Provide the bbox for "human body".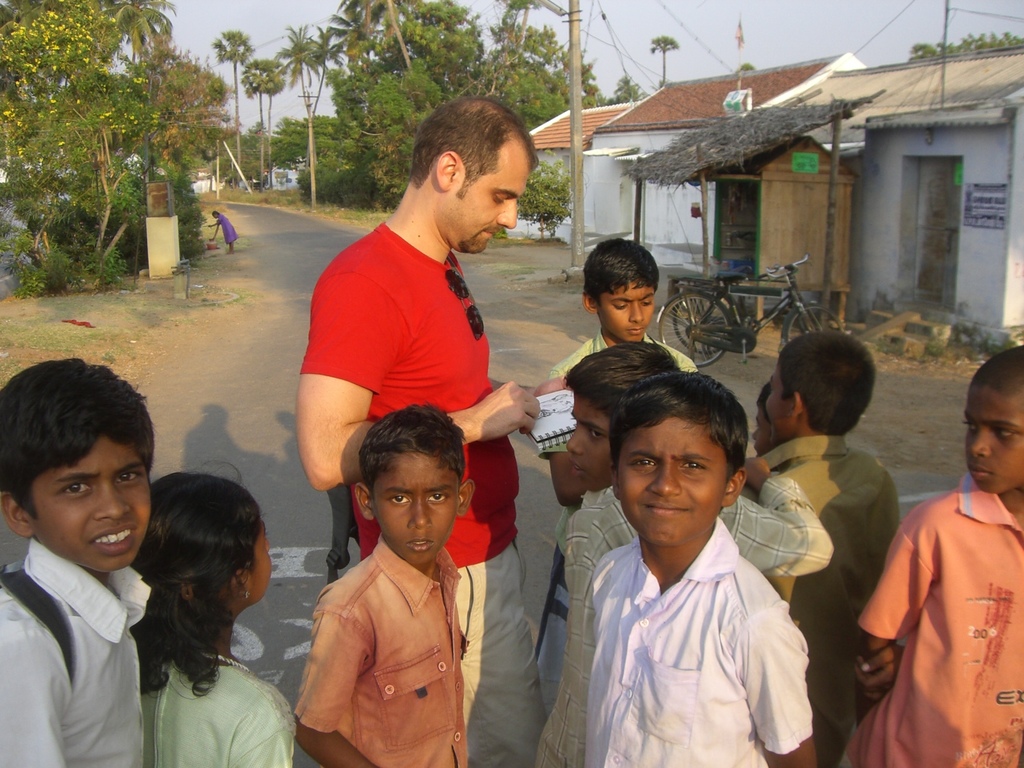
739:430:901:767.
